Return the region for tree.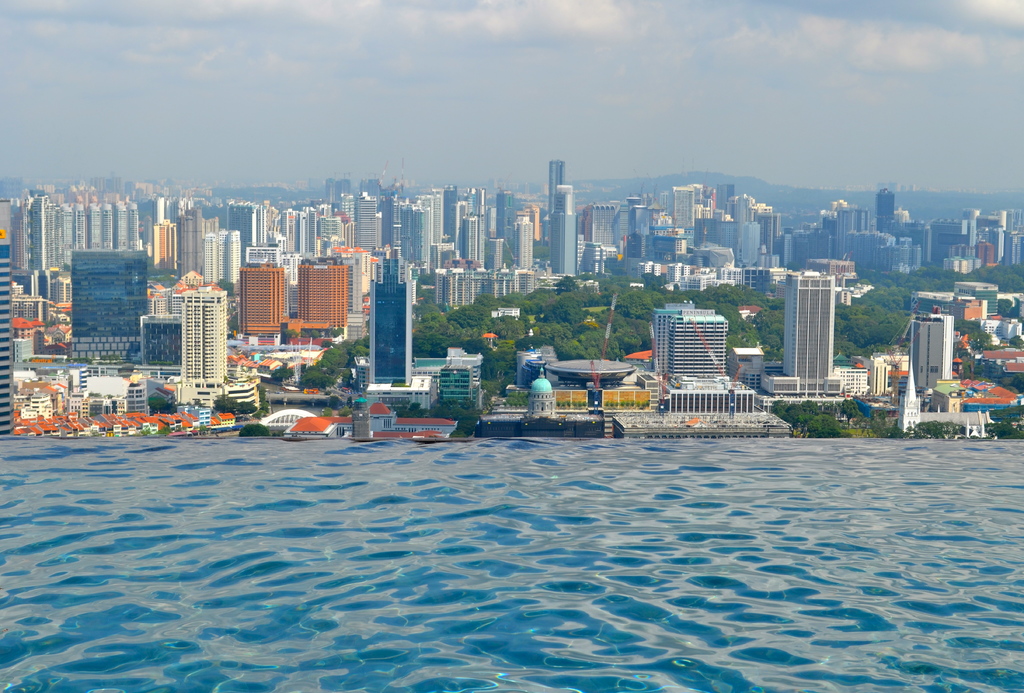
[left=489, top=287, right=538, bottom=314].
